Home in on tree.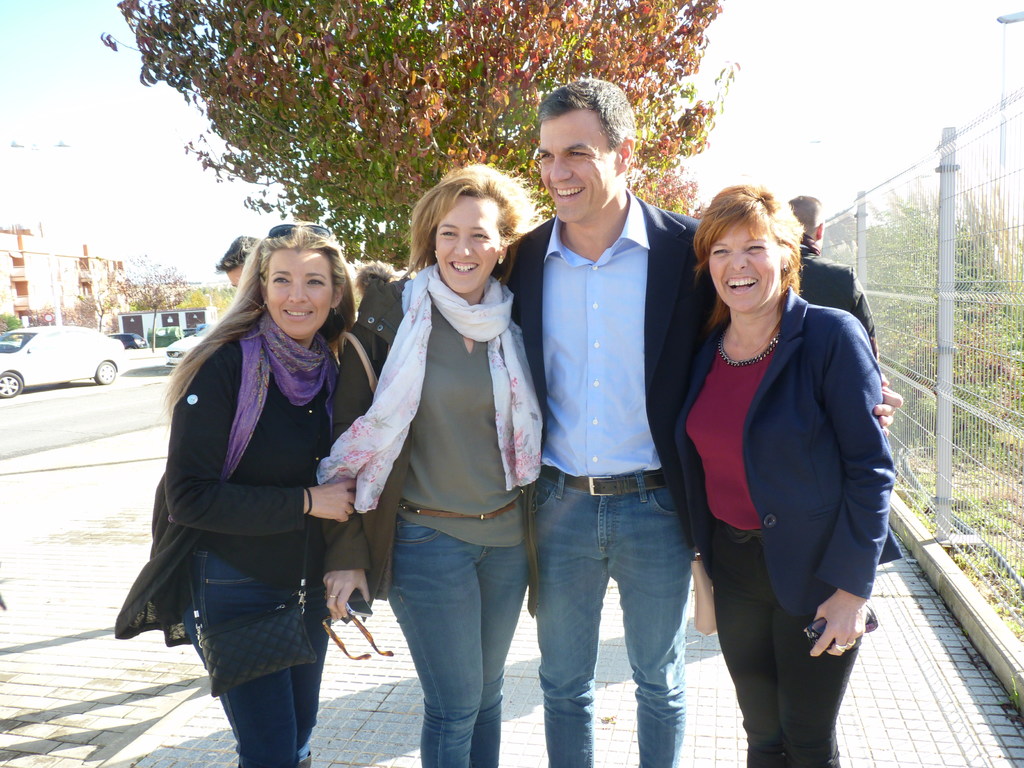
Homed in at (left=101, top=0, right=747, bottom=276).
